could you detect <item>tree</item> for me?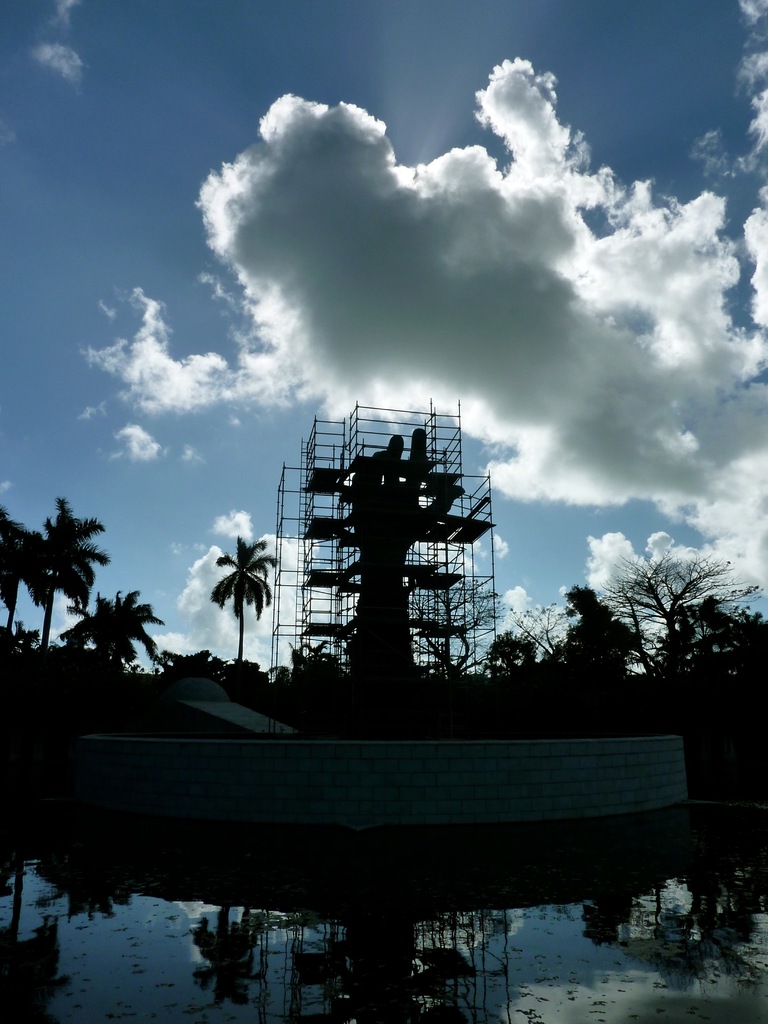
Detection result: {"left": 209, "top": 532, "right": 282, "bottom": 665}.
